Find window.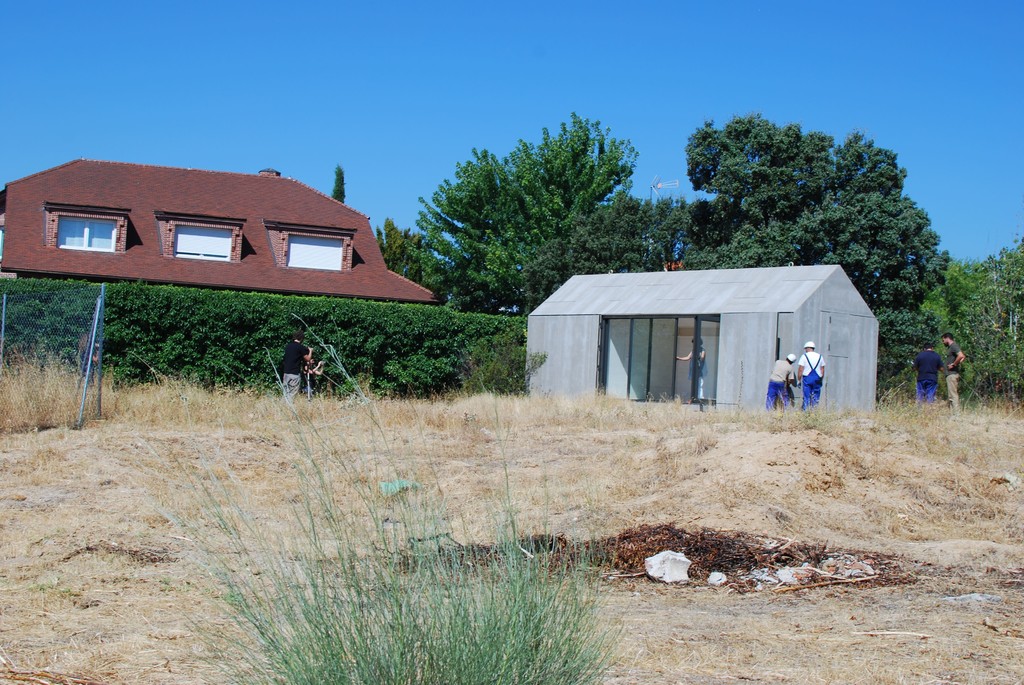
<box>260,217,349,271</box>.
